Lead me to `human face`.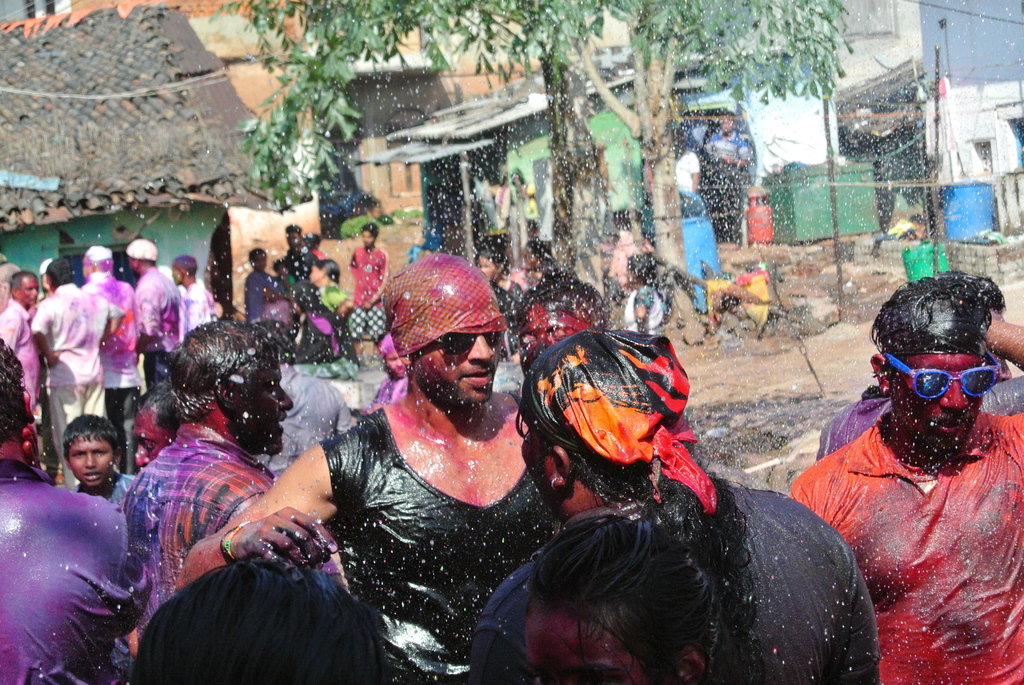
Lead to crop(132, 407, 172, 468).
